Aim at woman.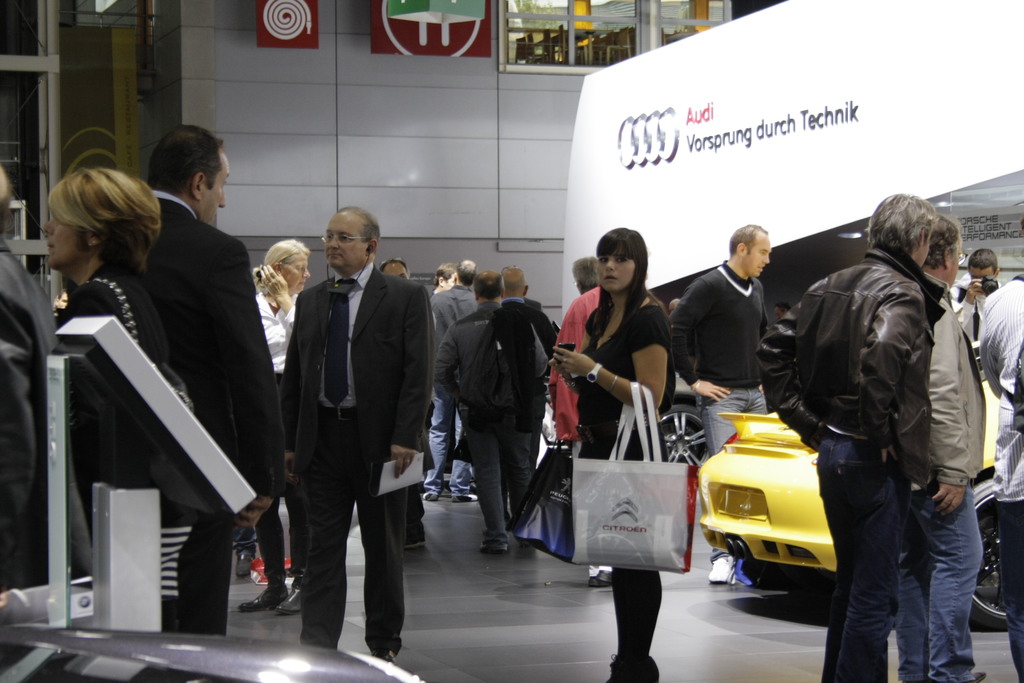
Aimed at bbox(42, 170, 204, 682).
